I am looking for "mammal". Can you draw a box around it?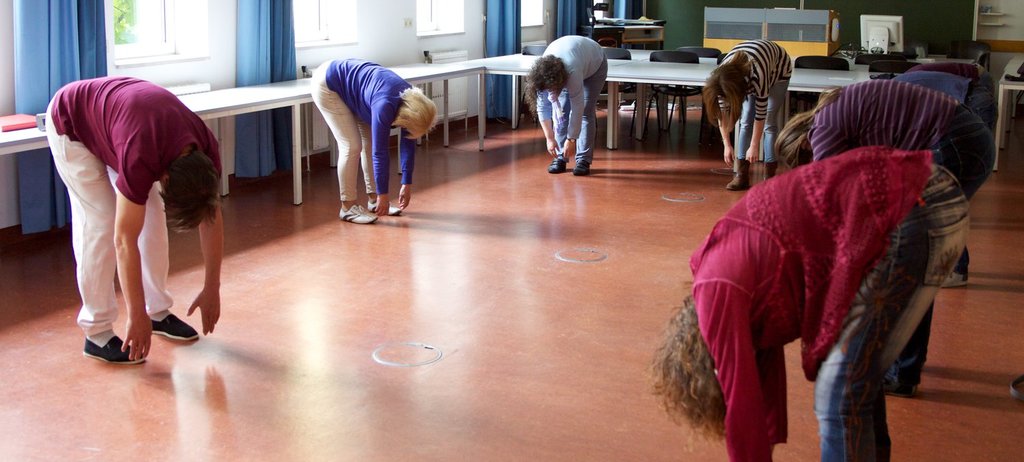
Sure, the bounding box is Rect(705, 38, 793, 195).
